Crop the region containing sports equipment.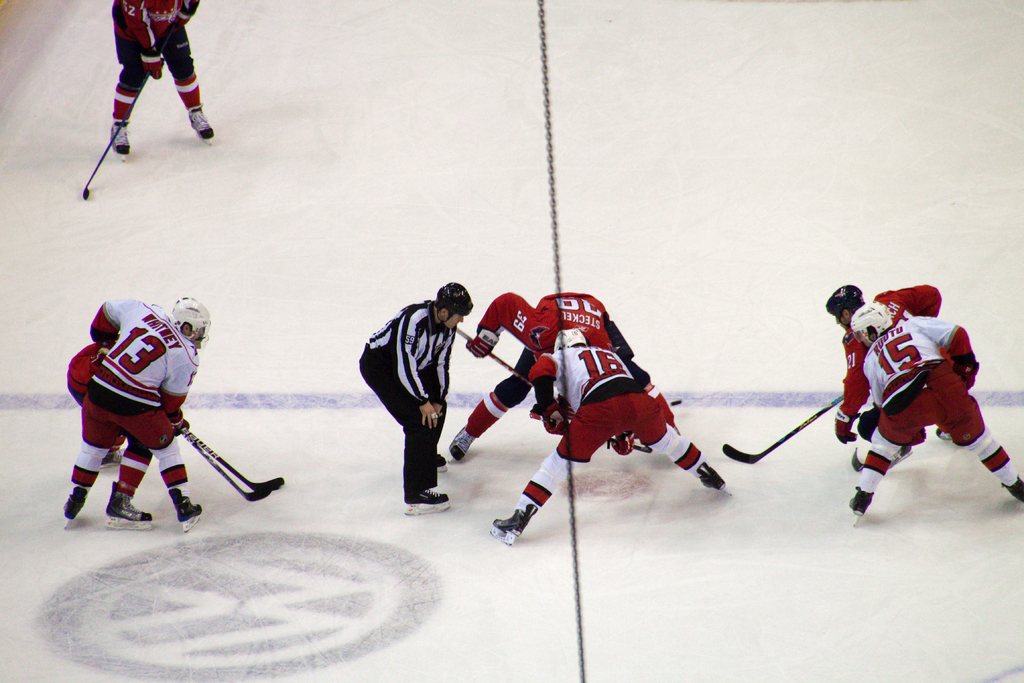
Crop region: x1=852, y1=299, x2=892, y2=339.
